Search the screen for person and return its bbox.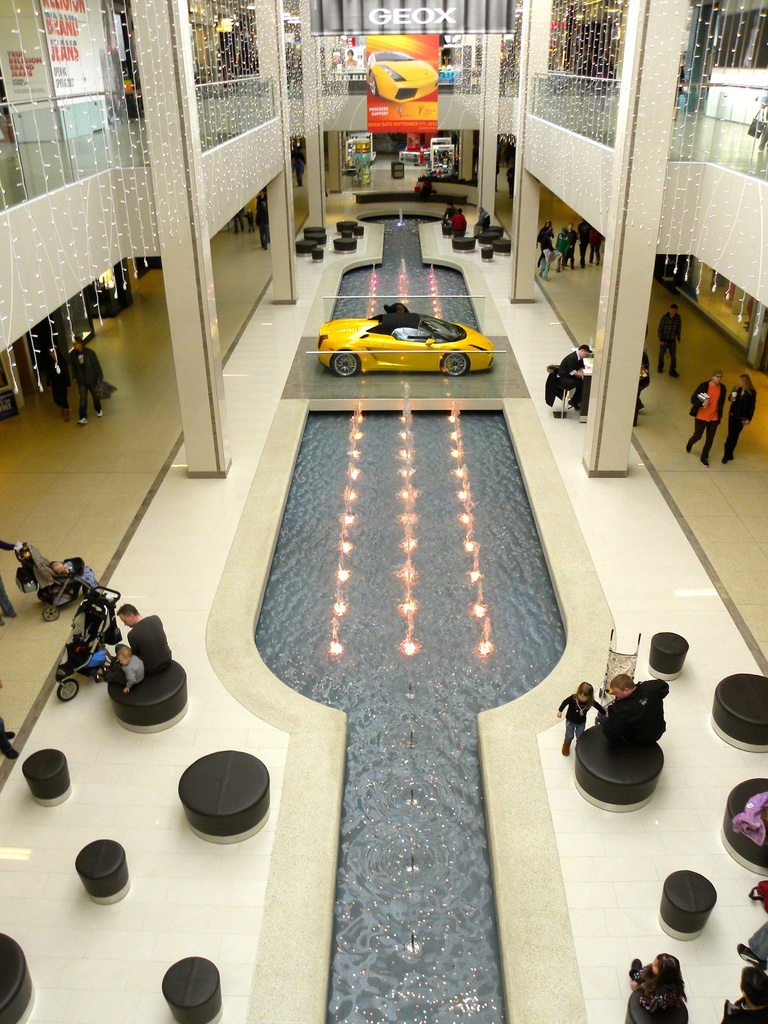
Found: pyautogui.locateOnScreen(569, 219, 586, 266).
